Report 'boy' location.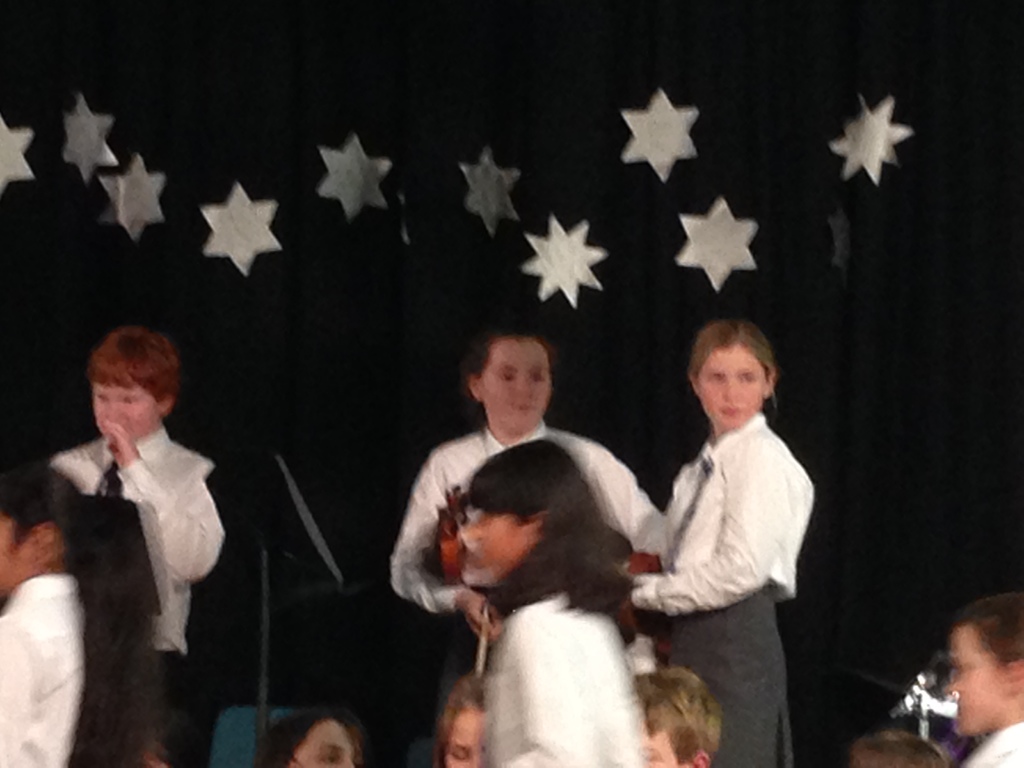
Report: pyautogui.locateOnScreen(54, 333, 227, 711).
